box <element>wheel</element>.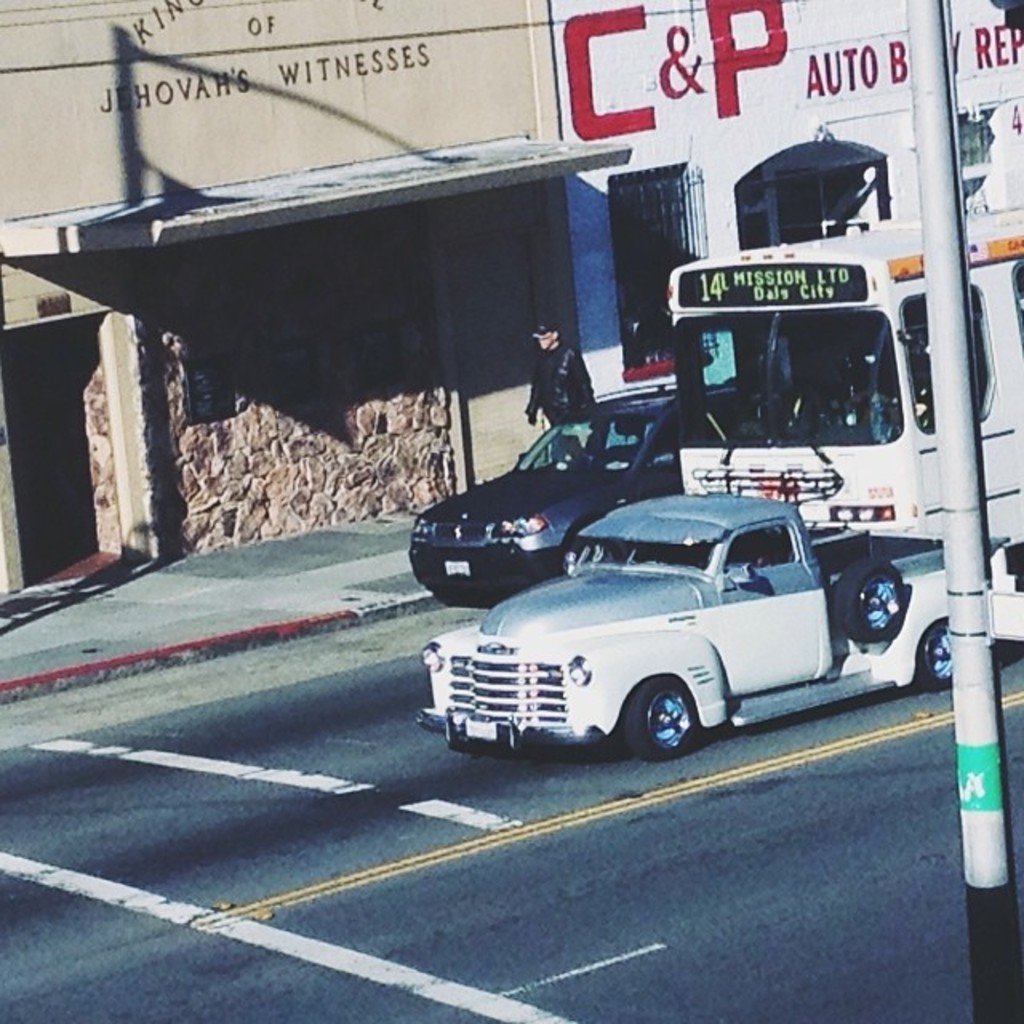
(912,624,965,686).
